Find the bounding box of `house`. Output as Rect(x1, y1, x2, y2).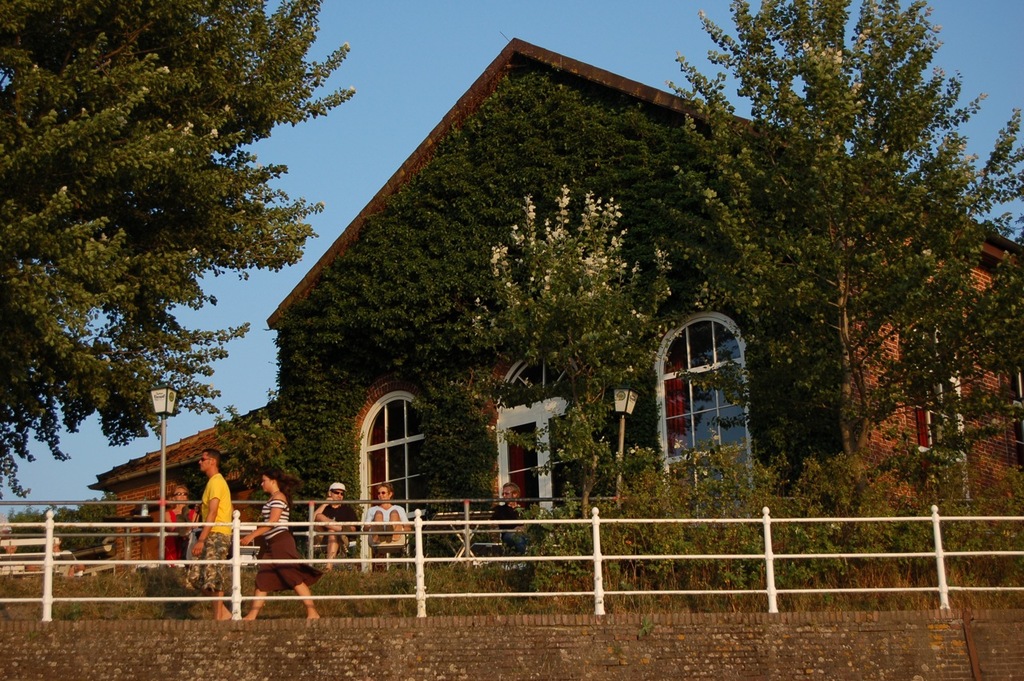
Rect(103, 41, 1023, 515).
